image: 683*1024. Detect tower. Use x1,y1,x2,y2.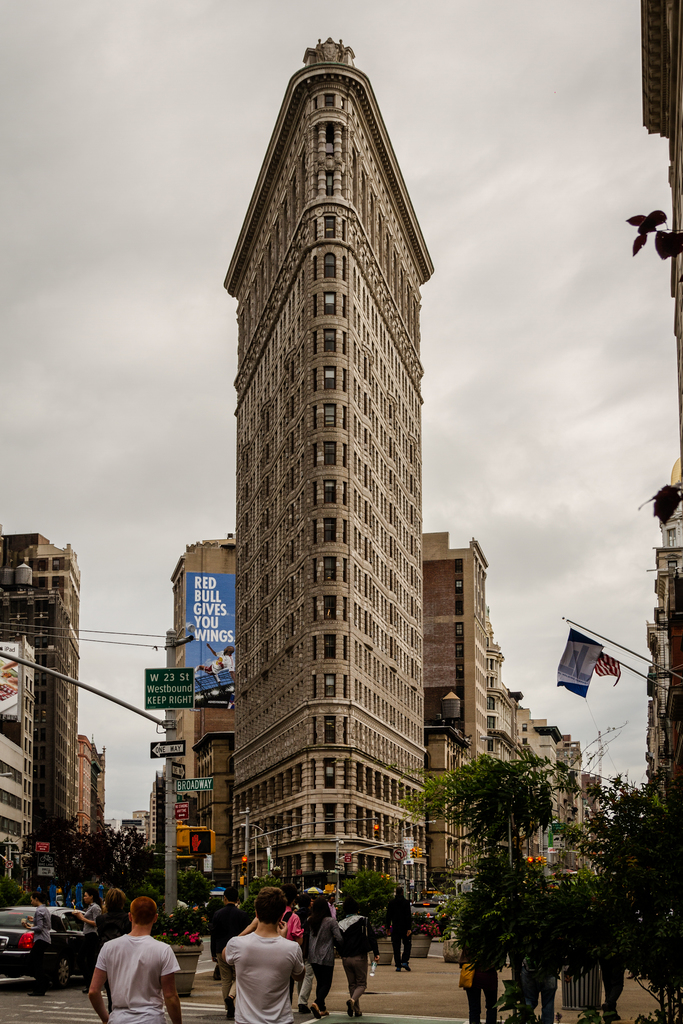
224,40,436,911.
